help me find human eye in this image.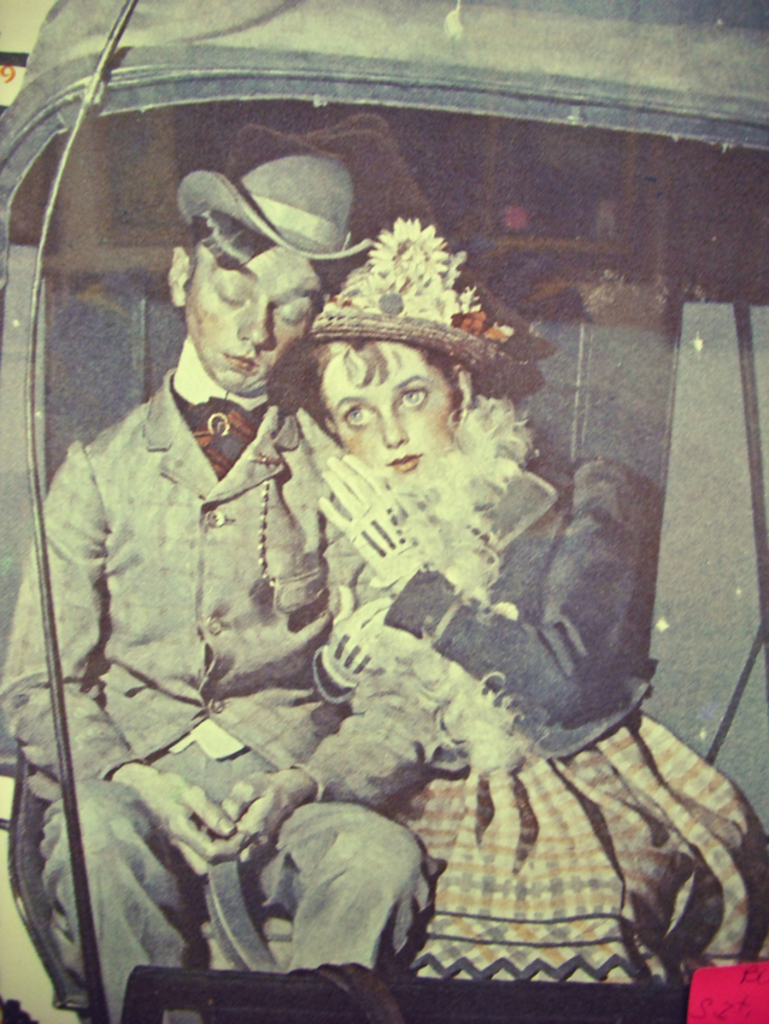
Found it: x1=215 y1=276 x2=247 y2=311.
